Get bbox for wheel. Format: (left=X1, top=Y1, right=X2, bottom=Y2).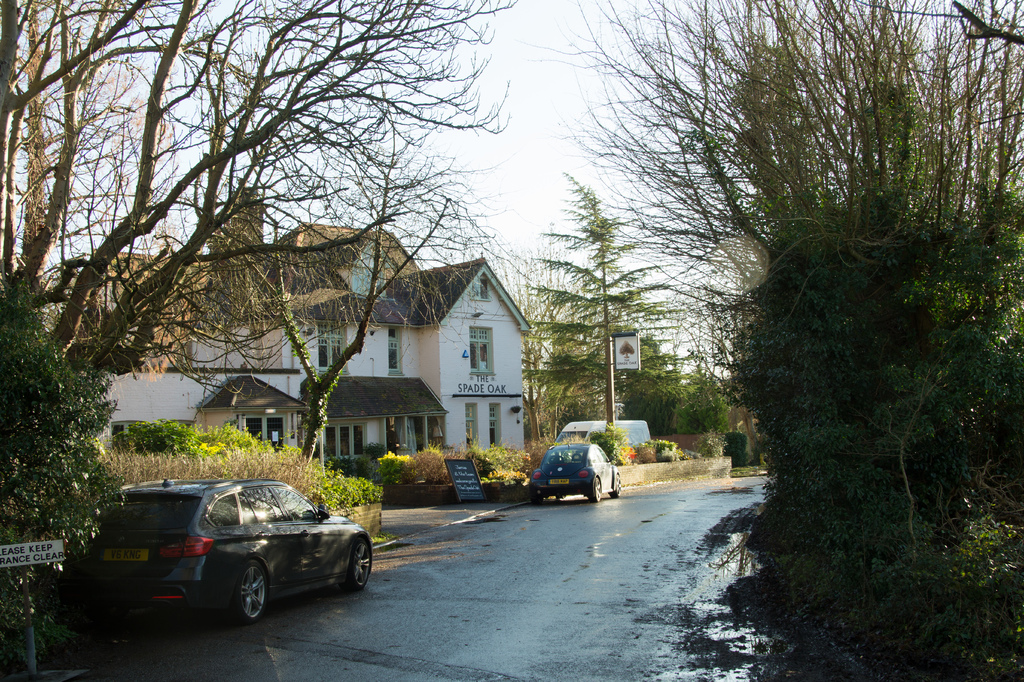
(left=612, top=480, right=623, bottom=494).
